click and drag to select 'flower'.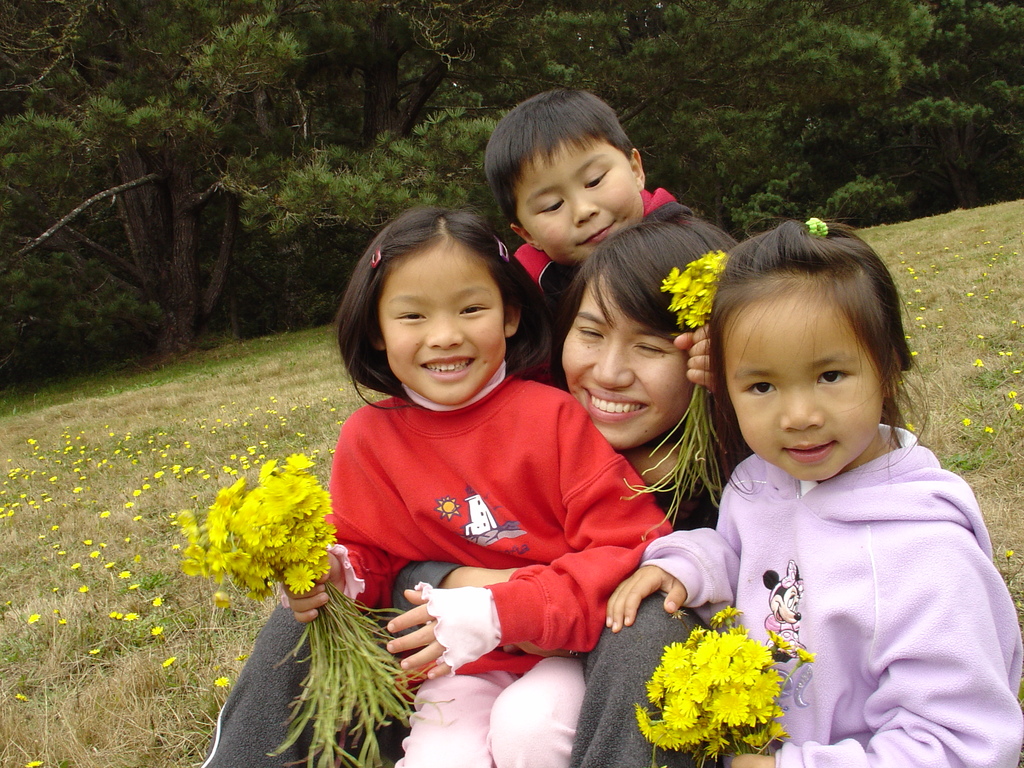
Selection: locate(36, 534, 45, 538).
